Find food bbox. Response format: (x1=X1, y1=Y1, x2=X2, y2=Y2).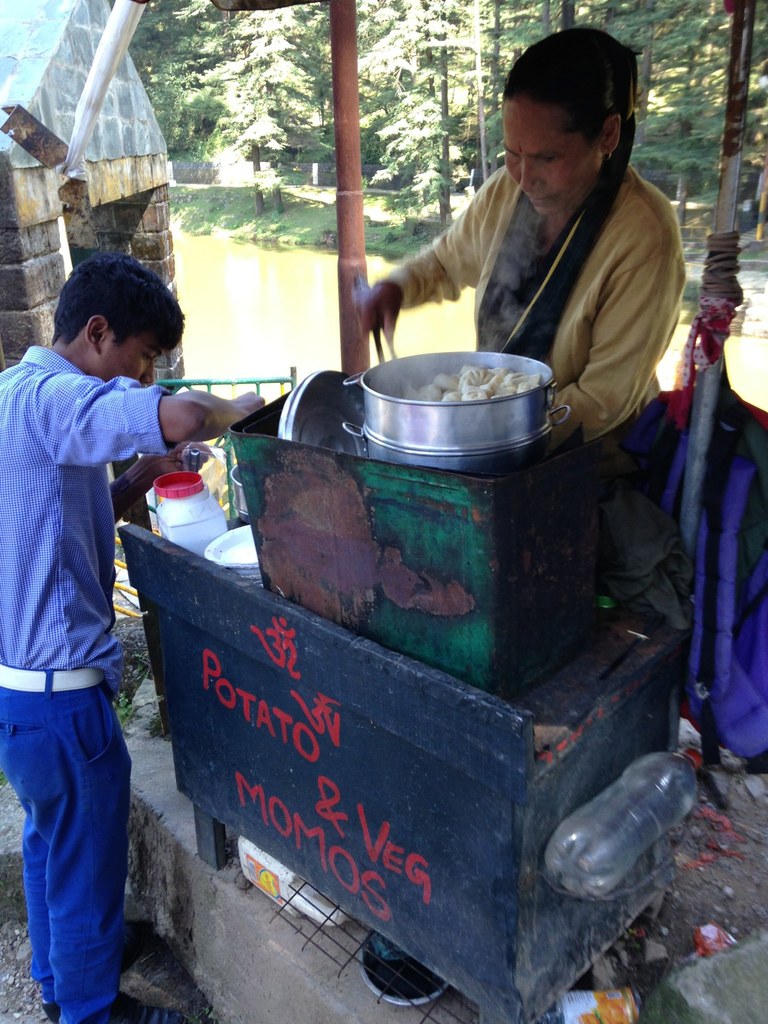
(x1=390, y1=364, x2=552, y2=404).
